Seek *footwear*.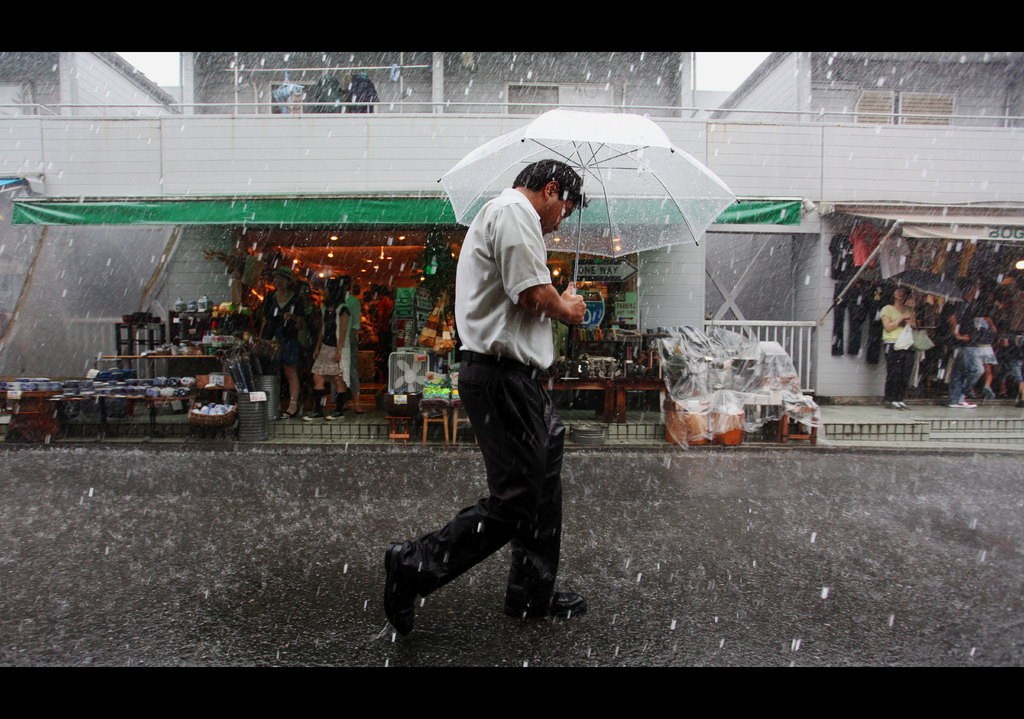
(x1=895, y1=404, x2=908, y2=408).
